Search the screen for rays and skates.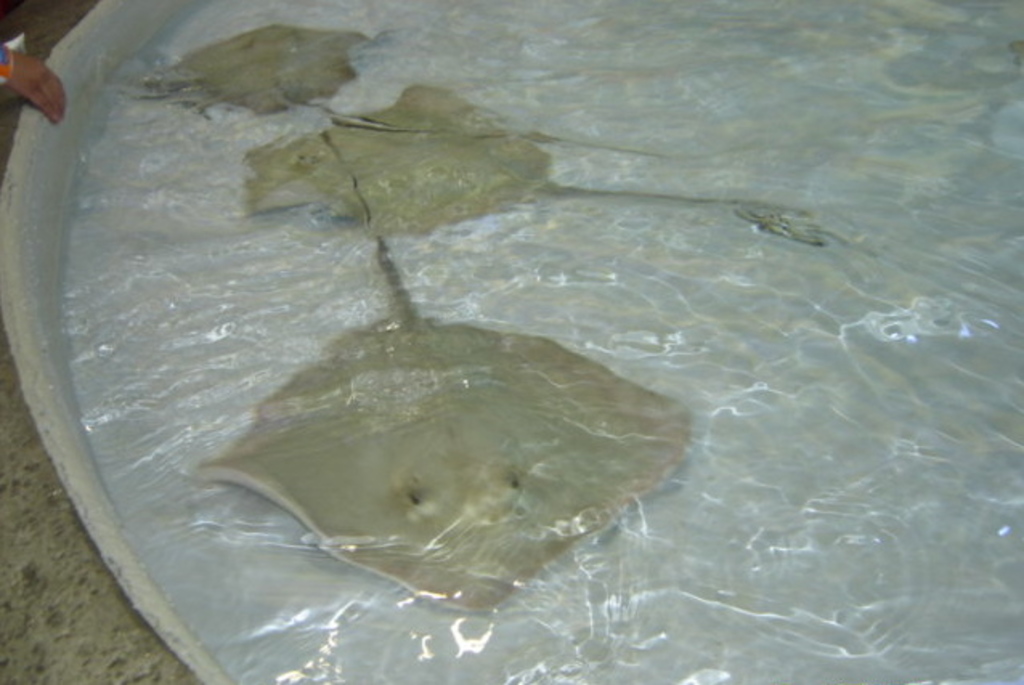
Found at l=120, t=21, r=366, b=119.
